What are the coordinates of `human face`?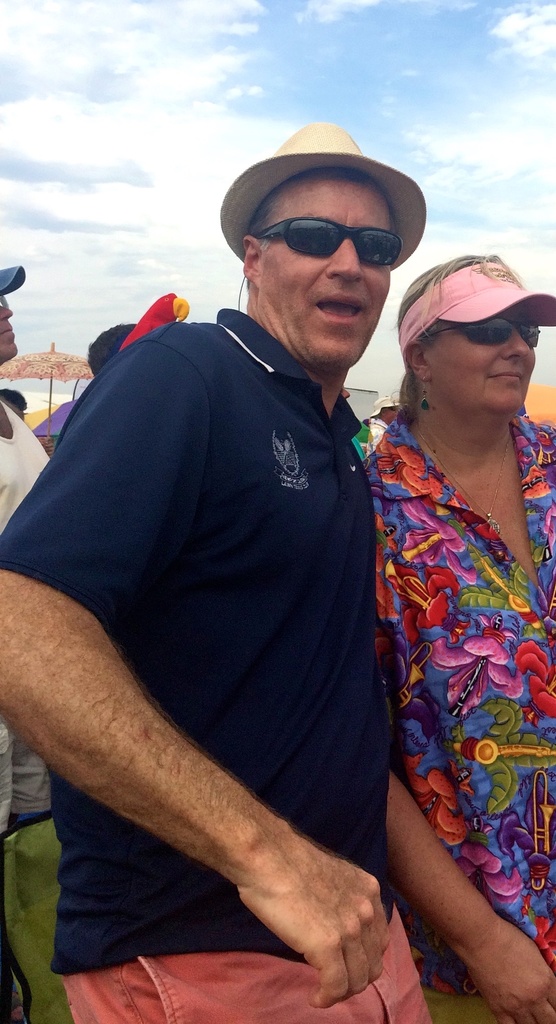
Rect(425, 305, 549, 420).
